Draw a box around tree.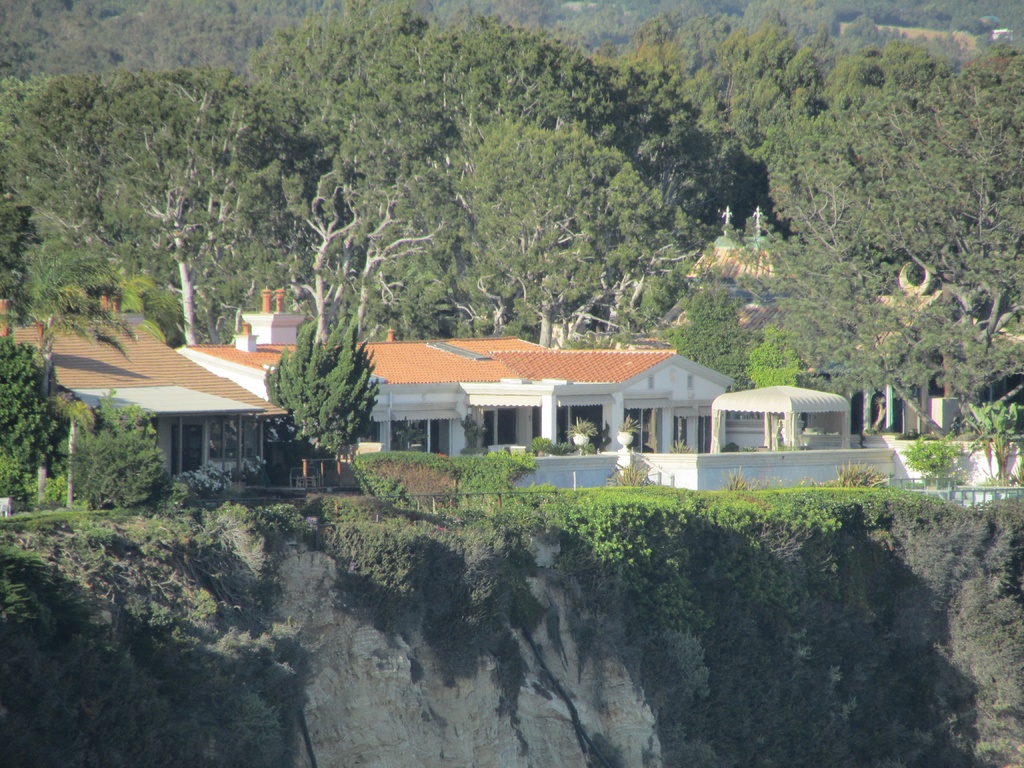
(left=73, top=425, right=180, bottom=515).
